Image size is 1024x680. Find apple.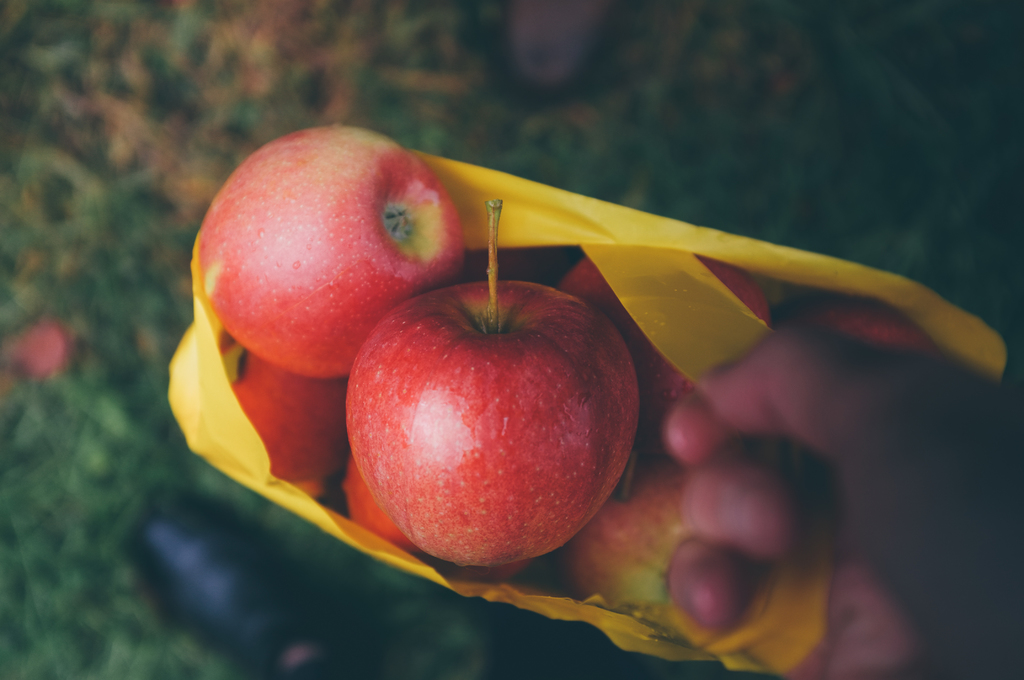
l=194, t=127, r=461, b=383.
